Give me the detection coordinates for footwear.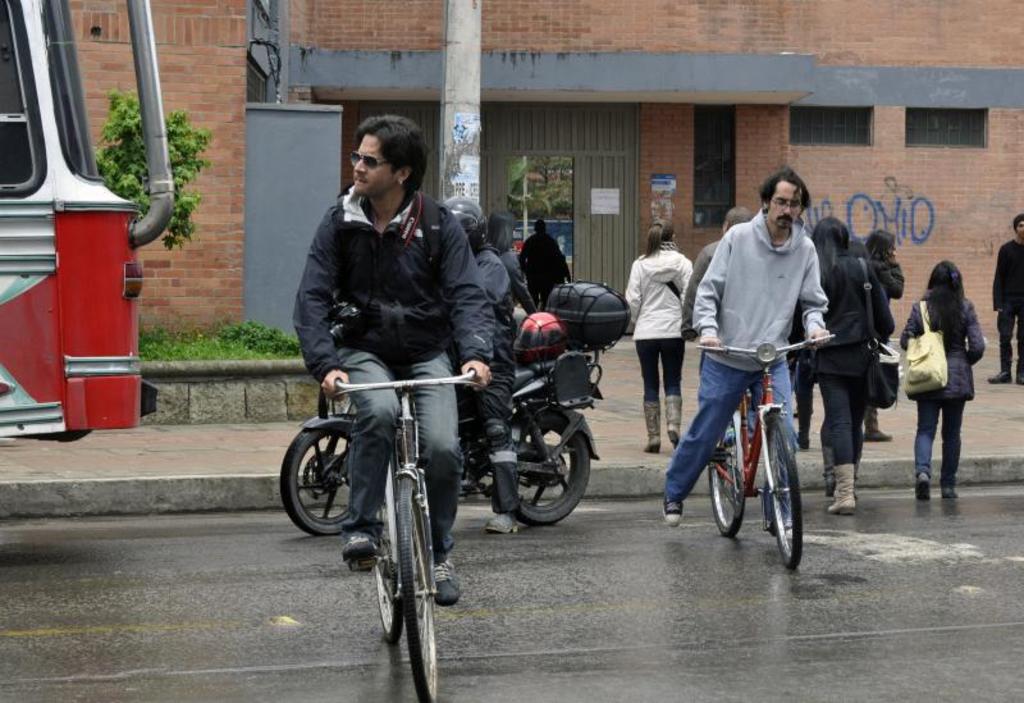
box=[1016, 370, 1023, 382].
